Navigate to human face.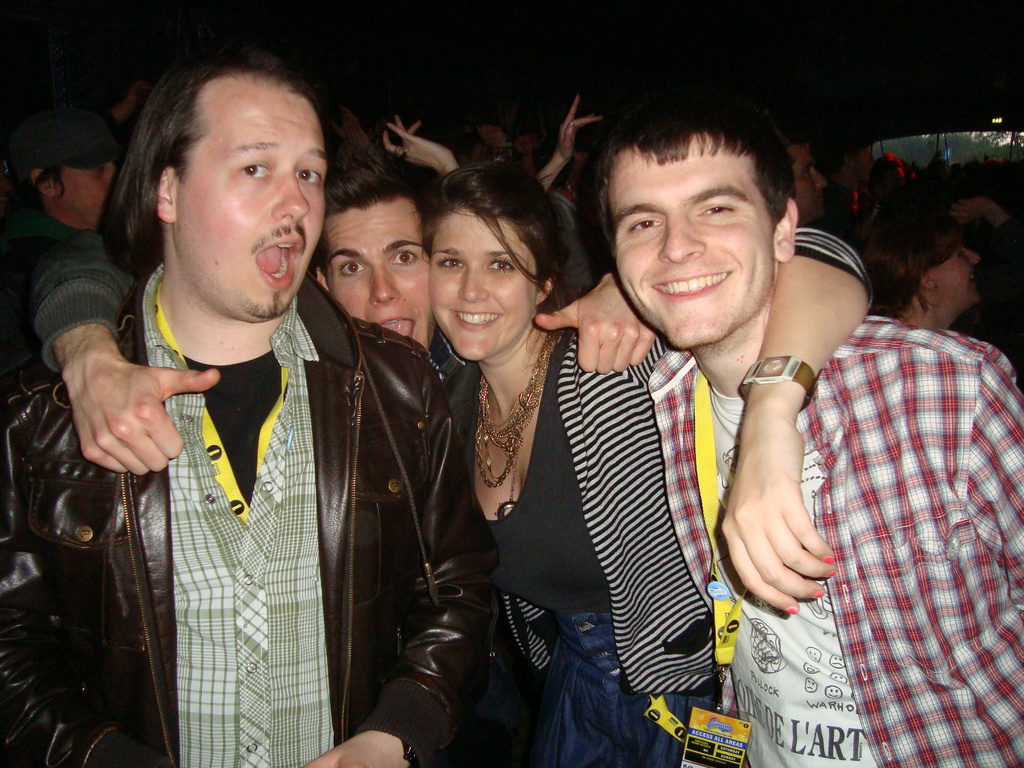
Navigation target: {"left": 615, "top": 143, "right": 774, "bottom": 351}.
